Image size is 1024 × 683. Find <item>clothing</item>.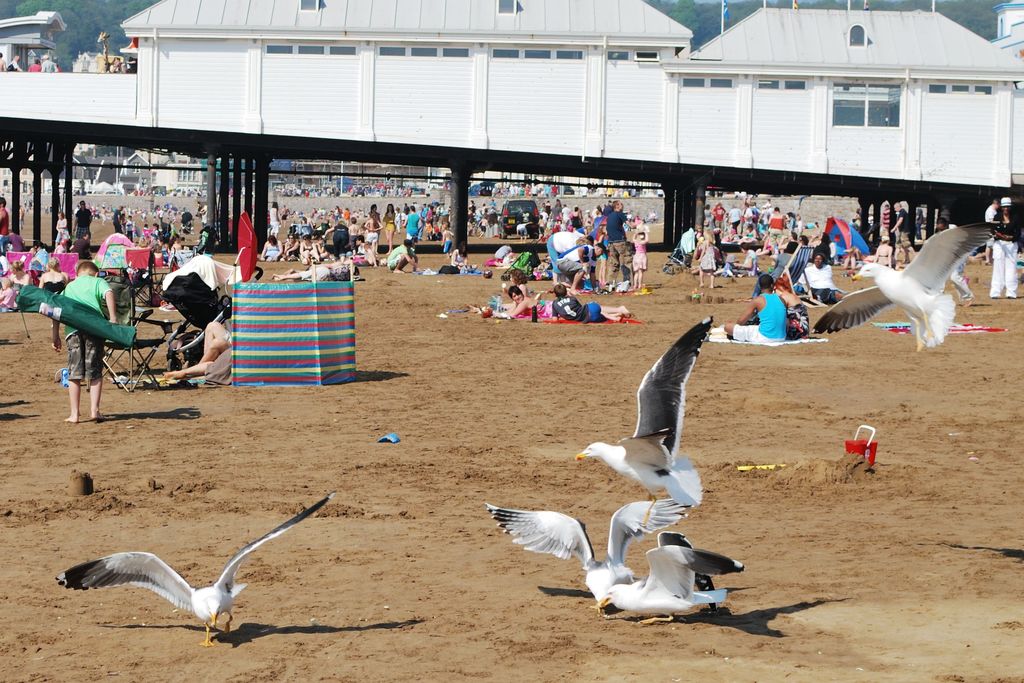
l=768, t=215, r=788, b=245.
